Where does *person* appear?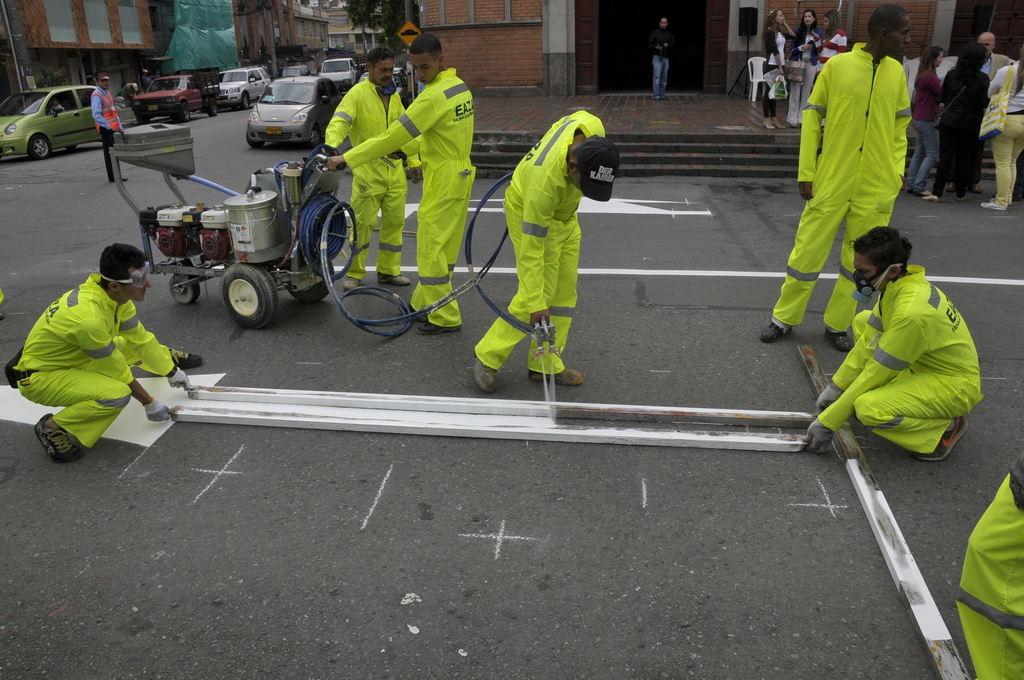
Appears at Rect(319, 44, 463, 328).
